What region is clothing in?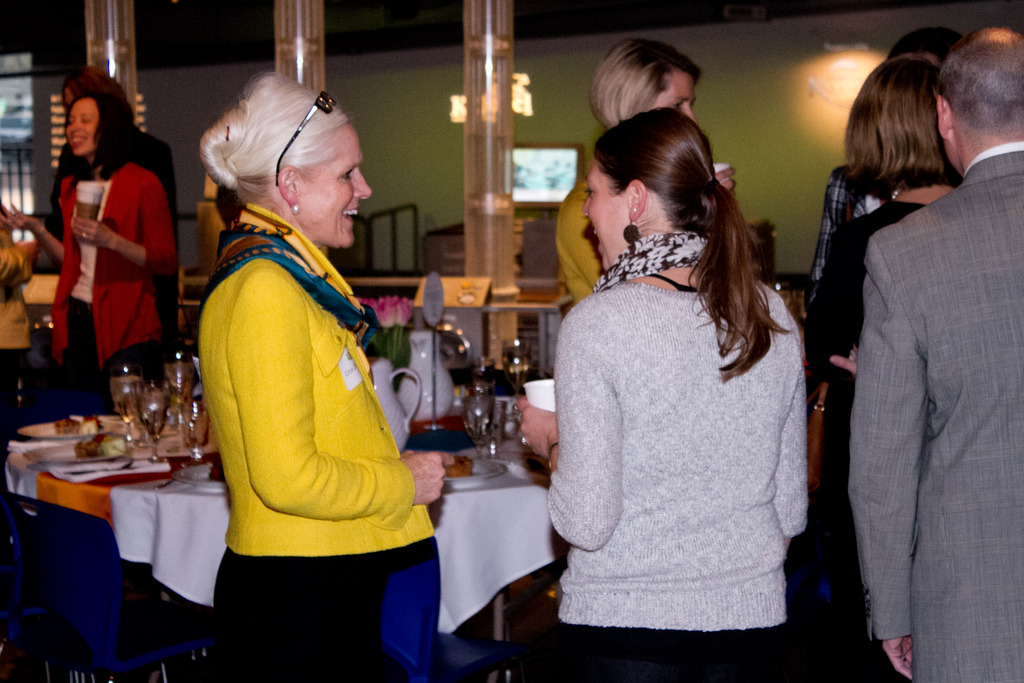
{"left": 53, "top": 128, "right": 183, "bottom": 342}.
